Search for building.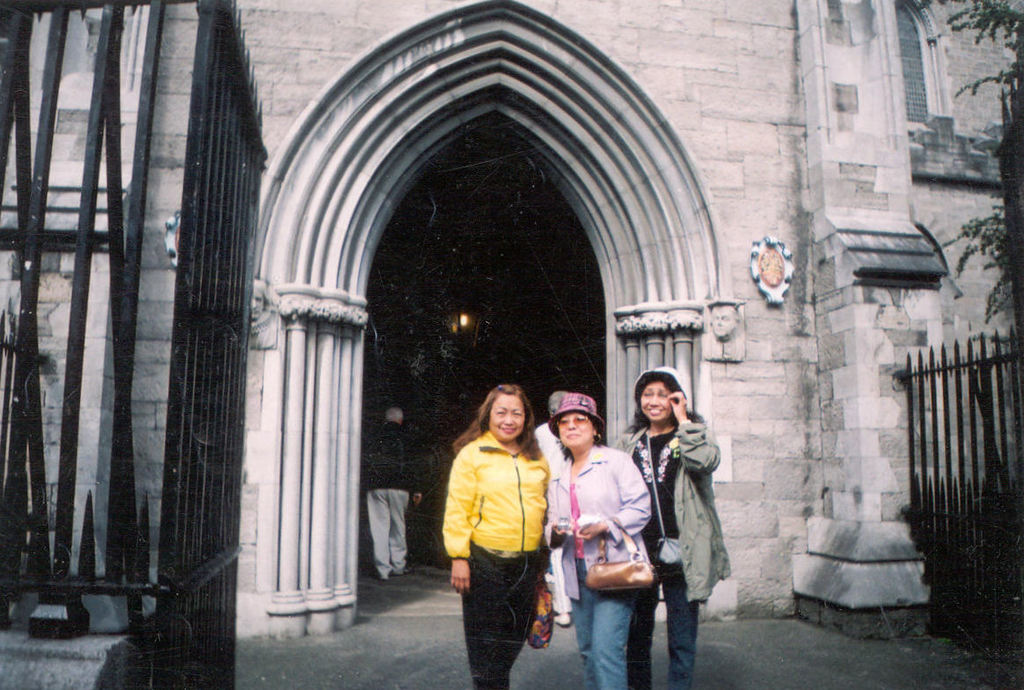
Found at bbox=[0, 0, 1020, 639].
